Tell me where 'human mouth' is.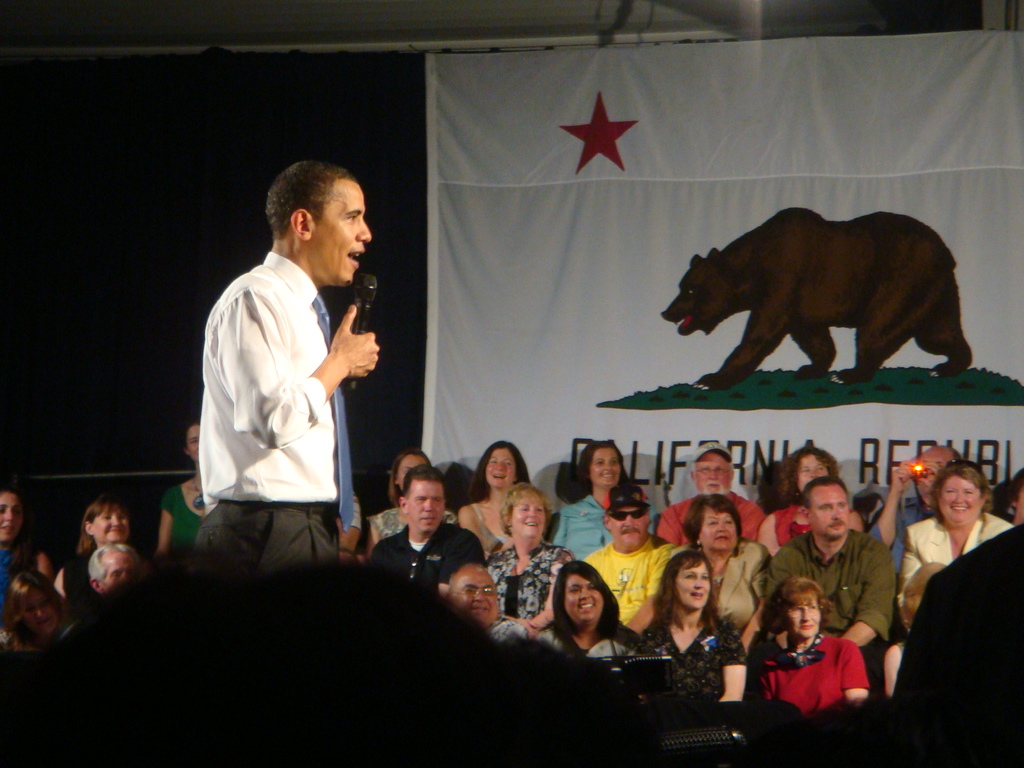
'human mouth' is at (421, 516, 436, 525).
